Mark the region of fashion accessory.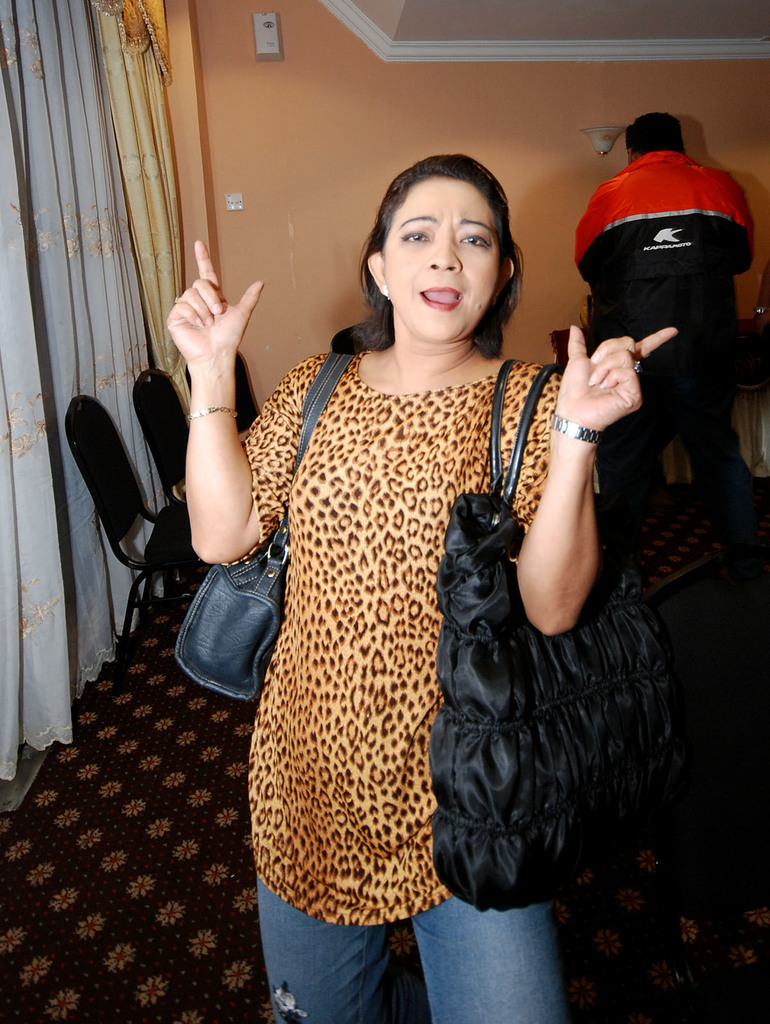
Region: bbox(176, 354, 355, 704).
